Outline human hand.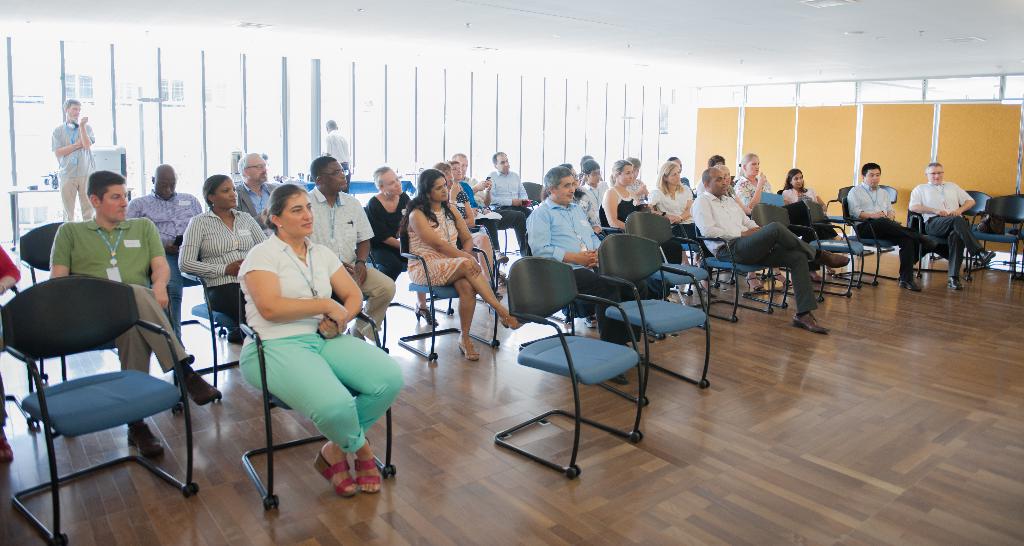
Outline: select_region(223, 257, 244, 276).
